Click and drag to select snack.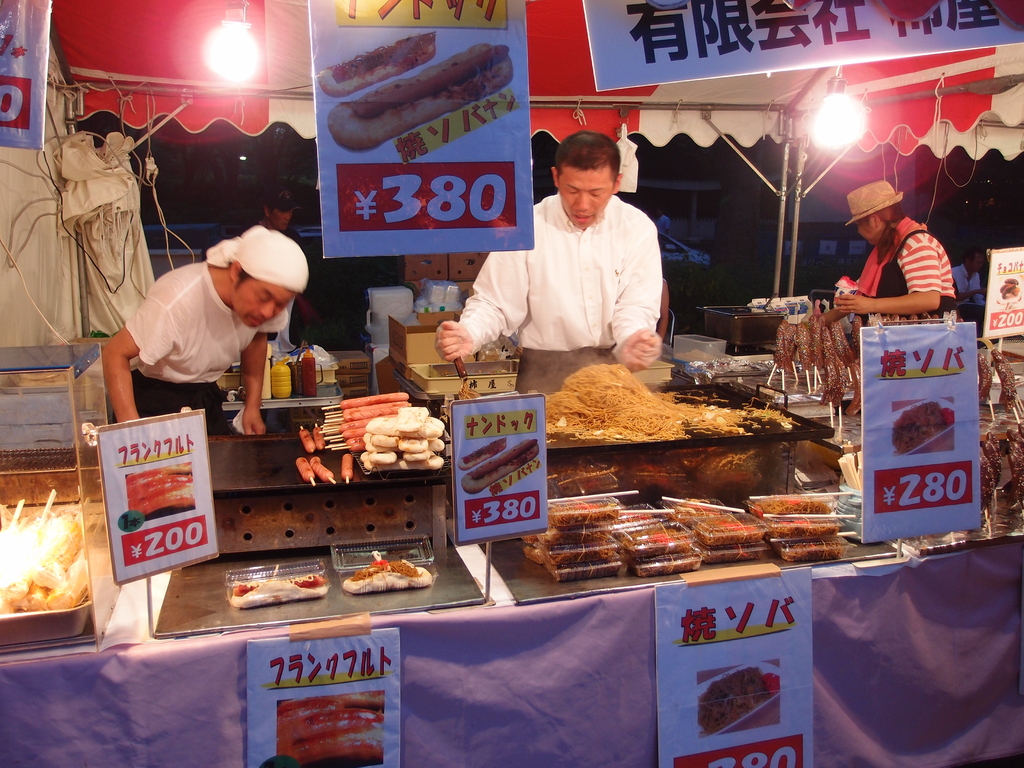
Selection: 980,431,1004,510.
